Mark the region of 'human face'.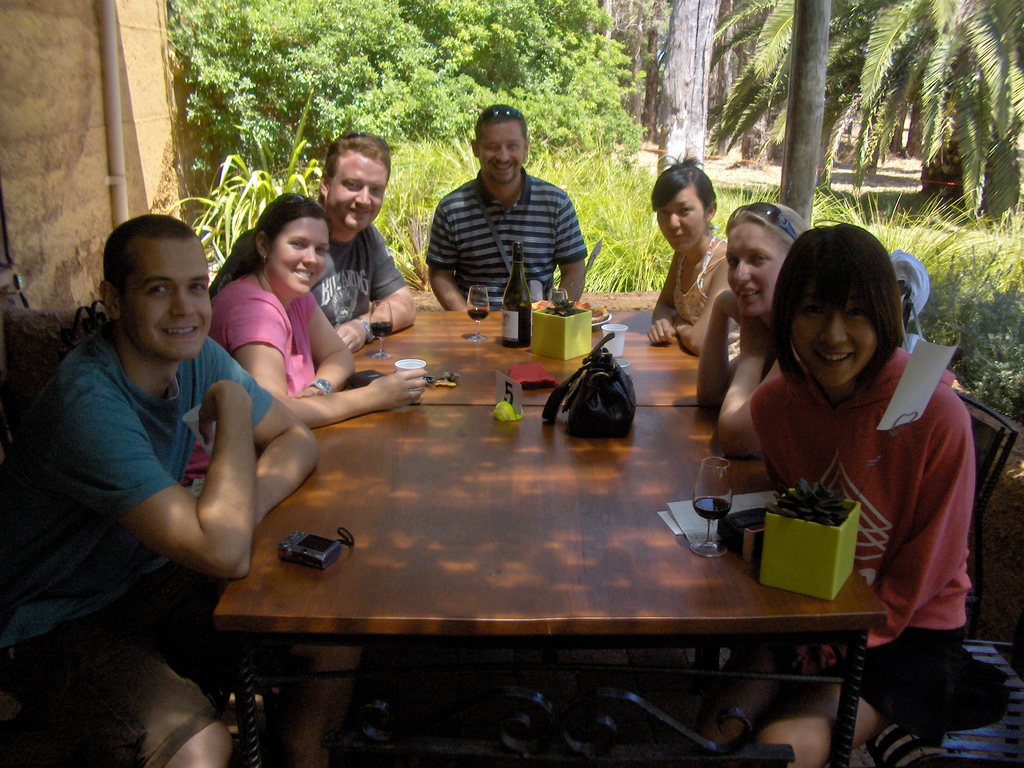
Region: <region>118, 237, 213, 362</region>.
